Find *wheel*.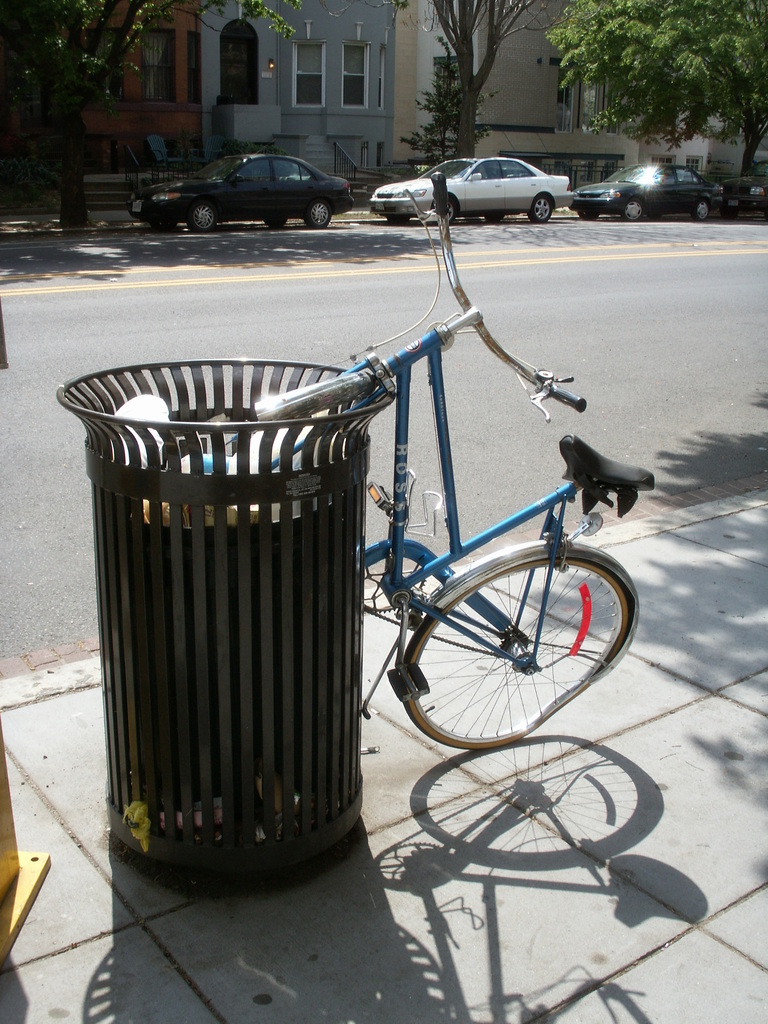
{"x1": 445, "y1": 198, "x2": 456, "y2": 223}.
